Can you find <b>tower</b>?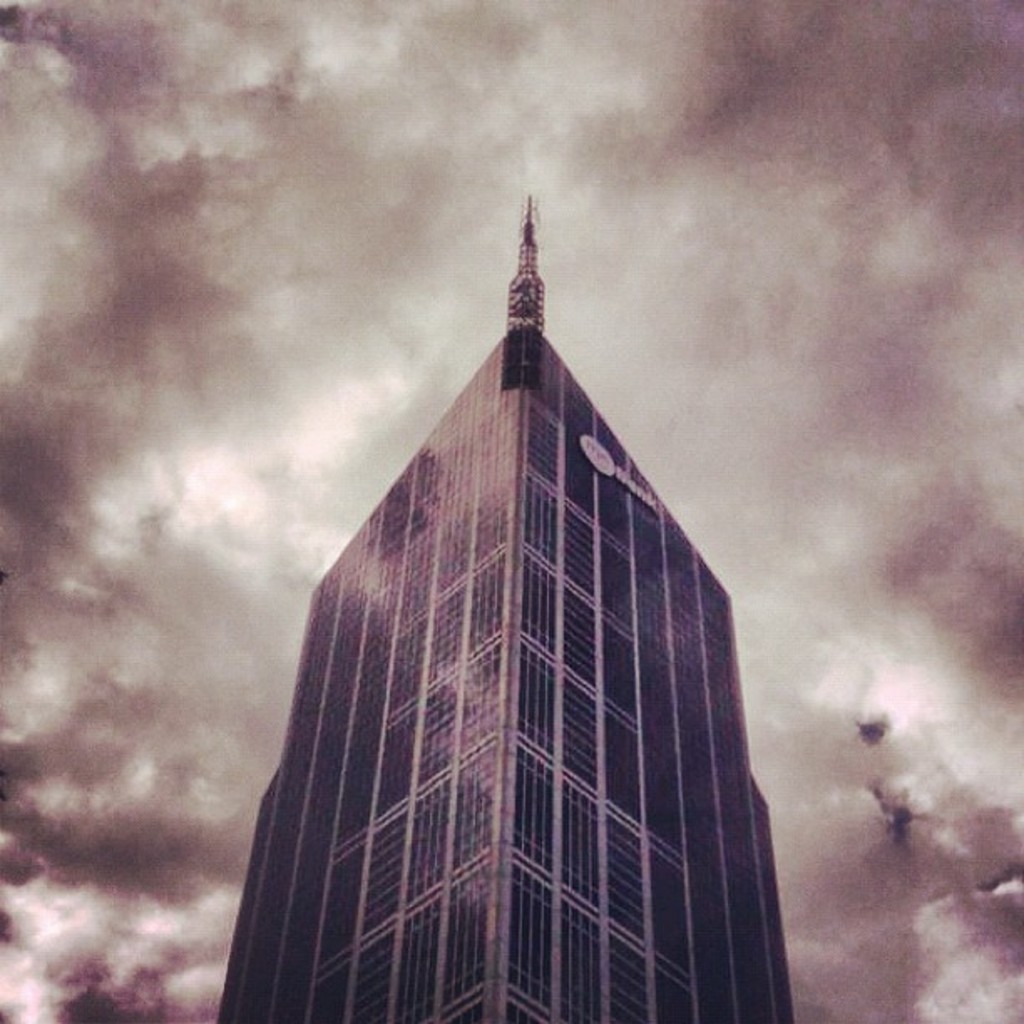
Yes, bounding box: region(212, 199, 800, 1021).
